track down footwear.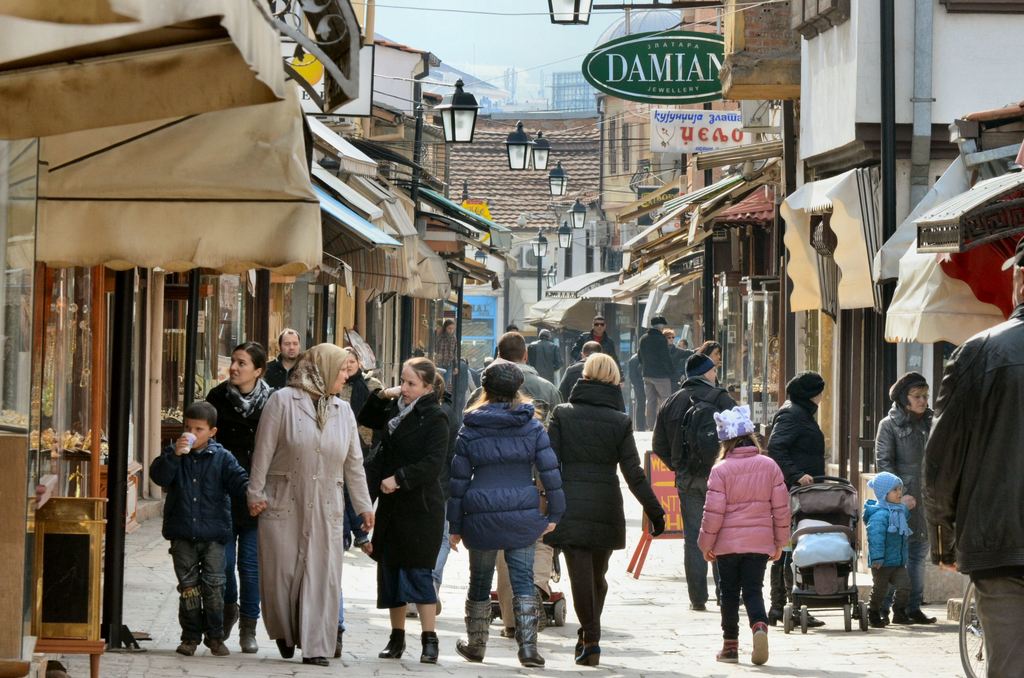
Tracked to bbox(420, 638, 438, 661).
